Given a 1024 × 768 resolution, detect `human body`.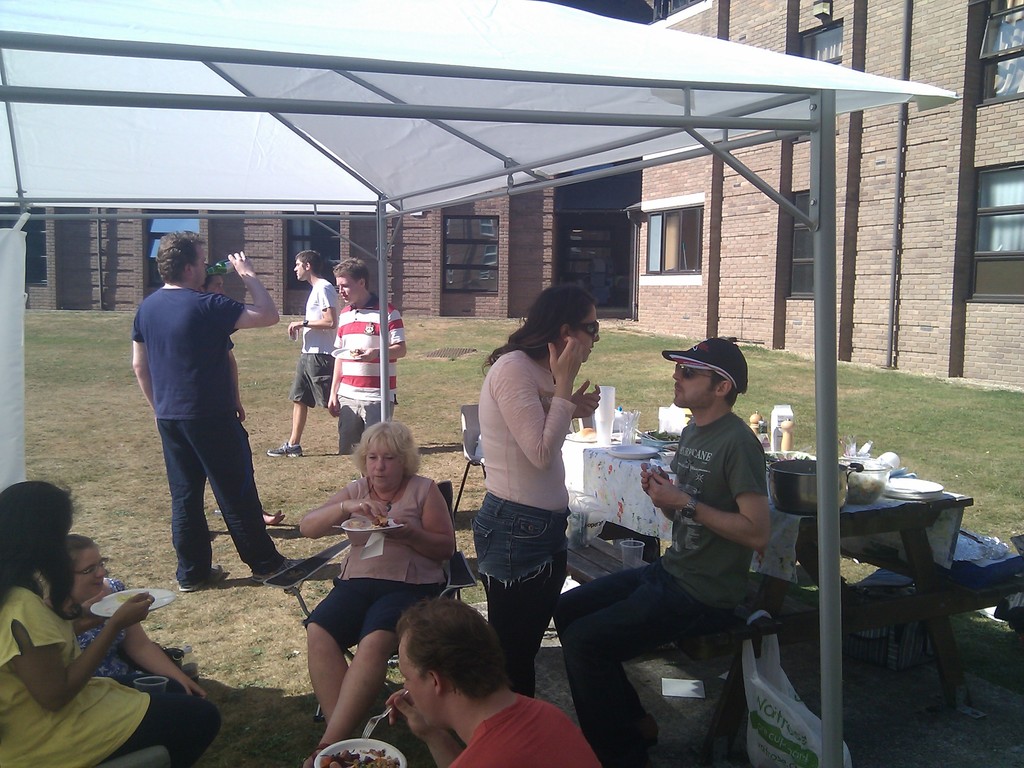
x1=282 y1=424 x2=440 y2=739.
